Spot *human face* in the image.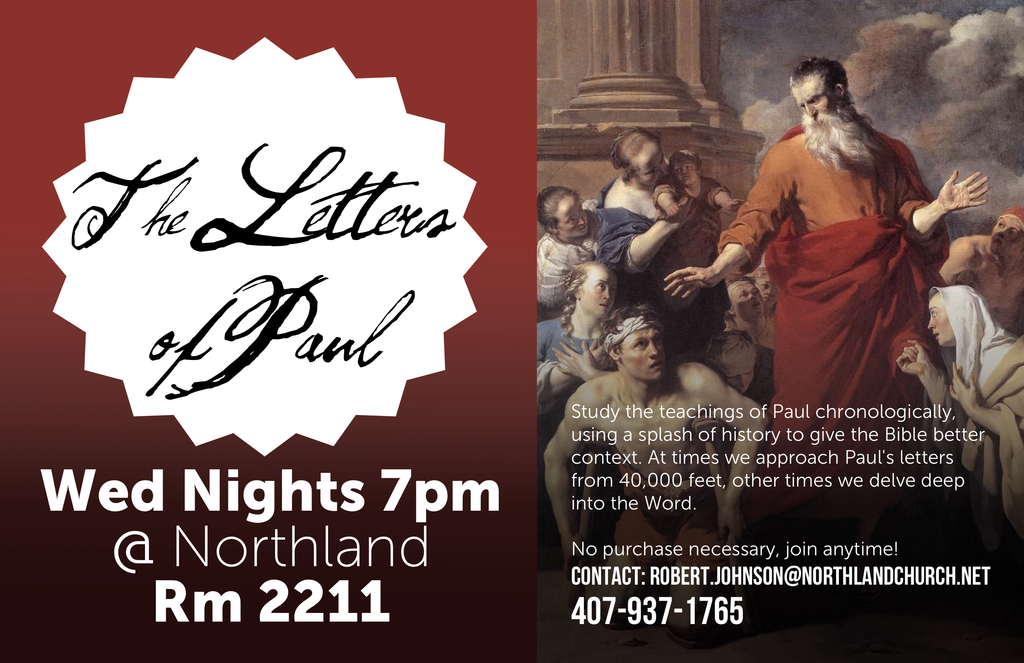
*human face* found at 620 329 668 375.
